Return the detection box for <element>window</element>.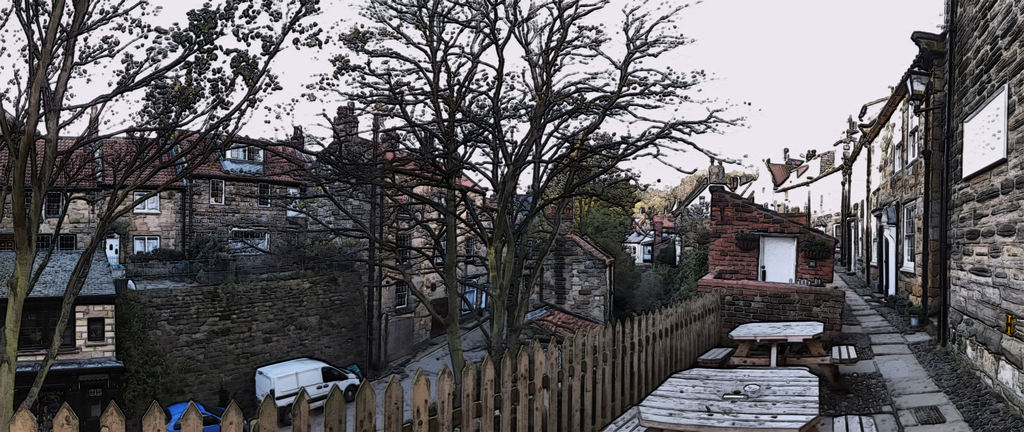
[248, 150, 260, 163].
